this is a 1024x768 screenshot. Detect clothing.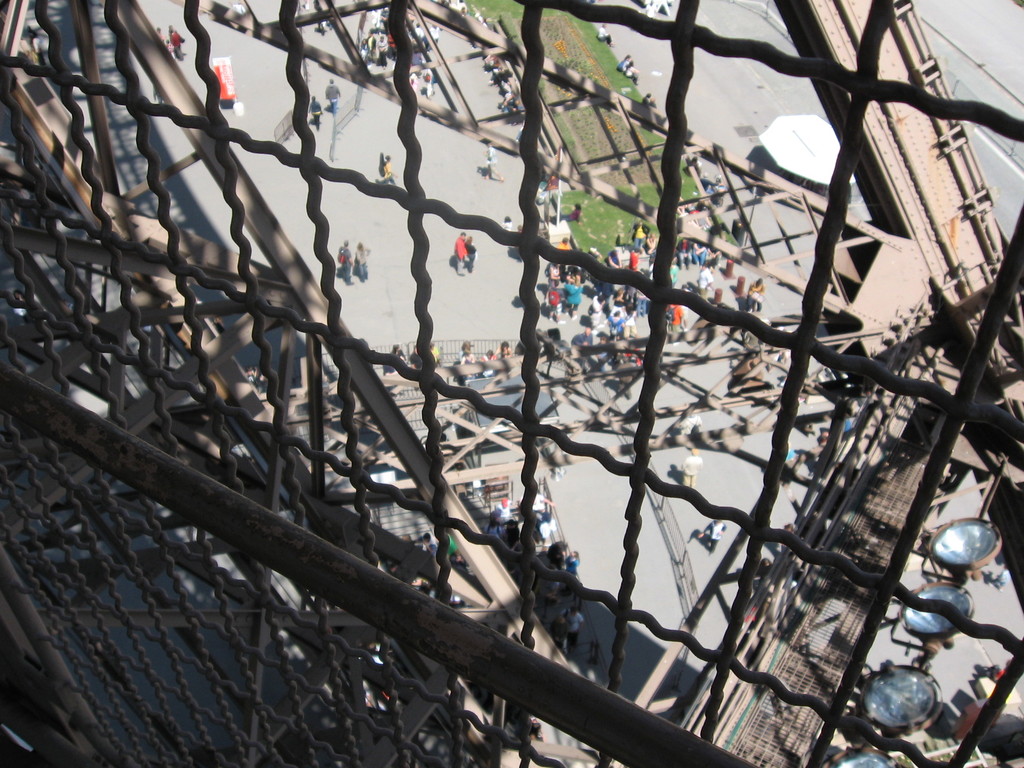
rect(351, 245, 377, 282).
